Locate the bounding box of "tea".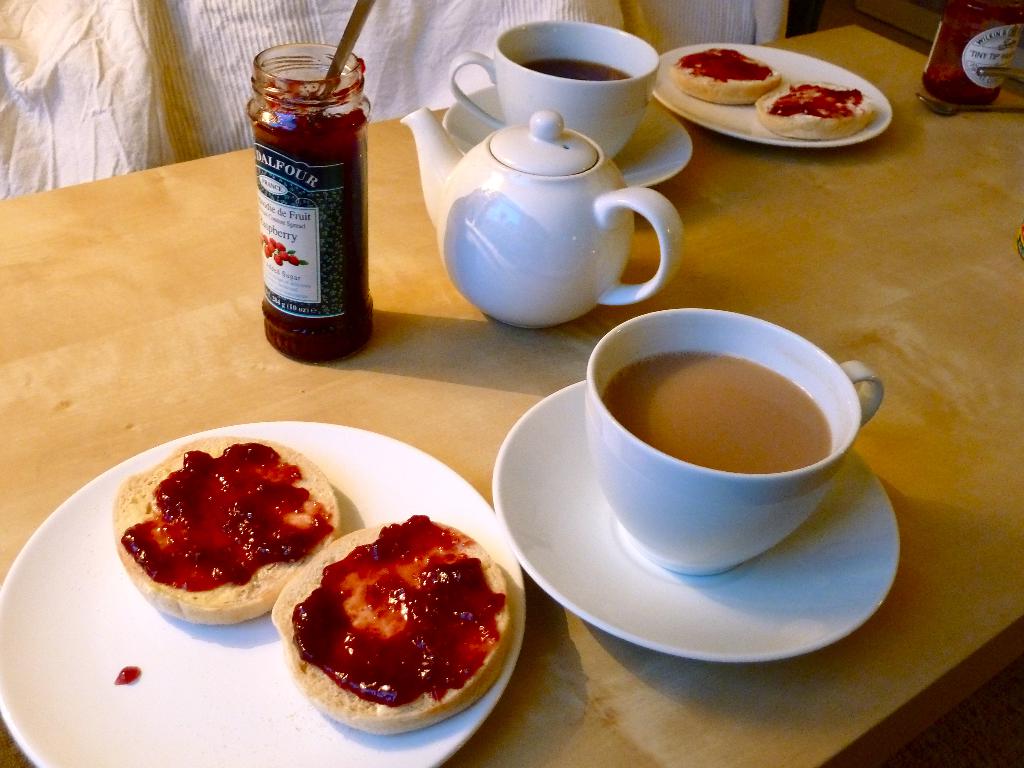
Bounding box: <bbox>602, 345, 833, 472</bbox>.
